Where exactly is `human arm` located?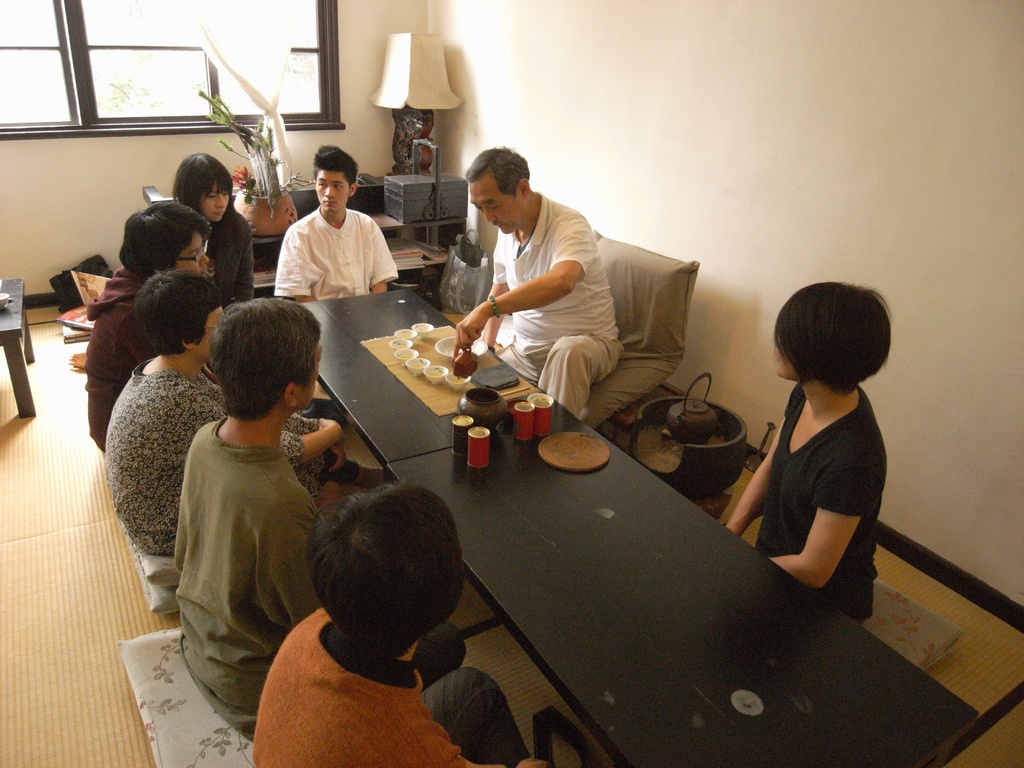
Its bounding box is [231,225,258,308].
